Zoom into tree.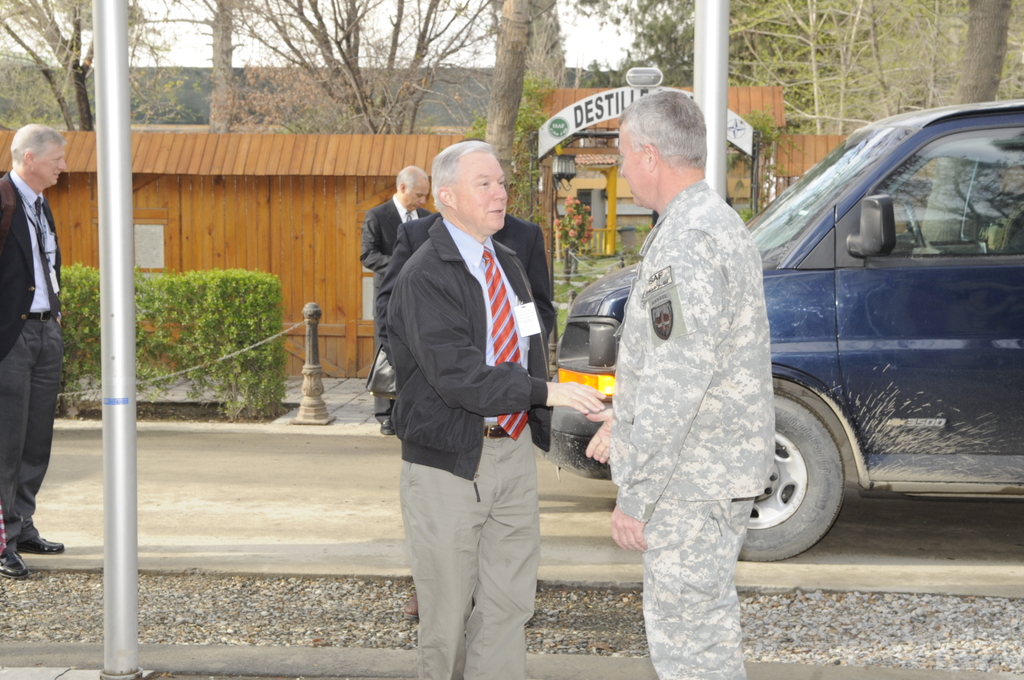
Zoom target: <region>212, 48, 369, 132</region>.
